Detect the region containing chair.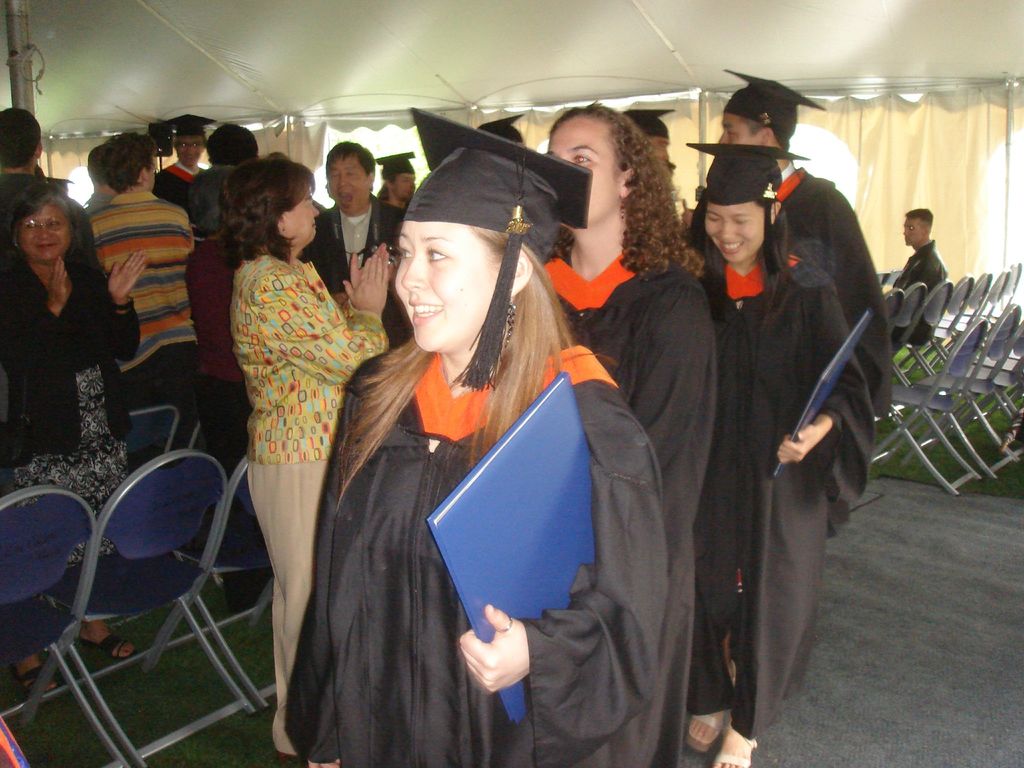
box=[945, 268, 1010, 364].
